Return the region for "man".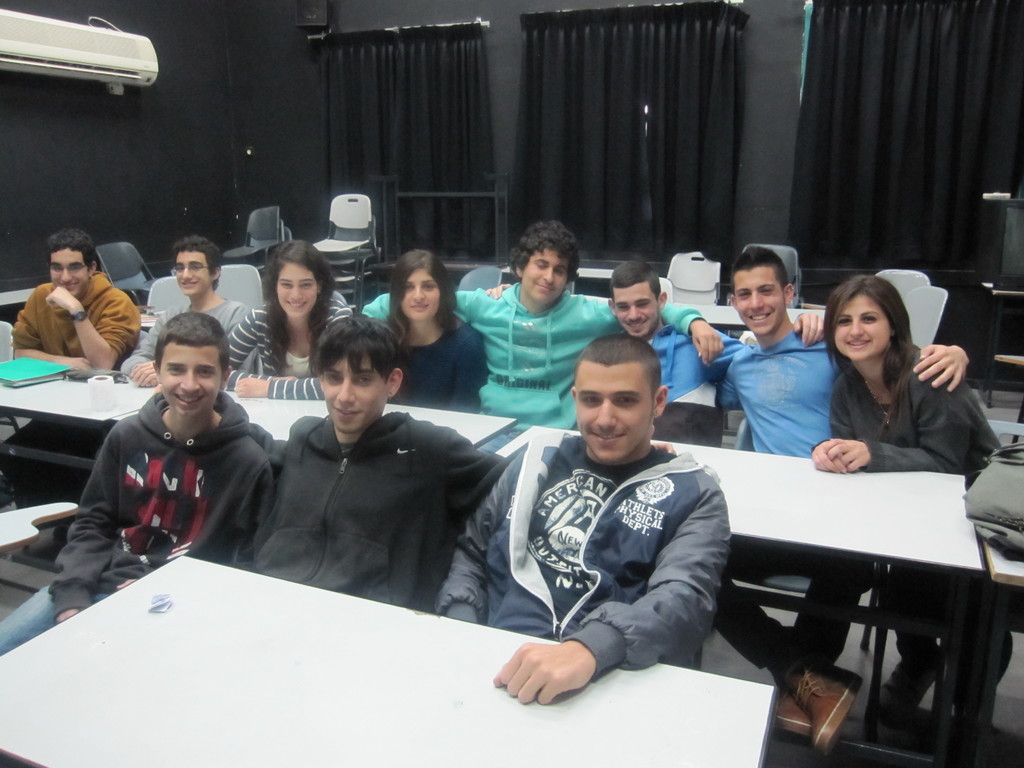
123, 241, 246, 392.
